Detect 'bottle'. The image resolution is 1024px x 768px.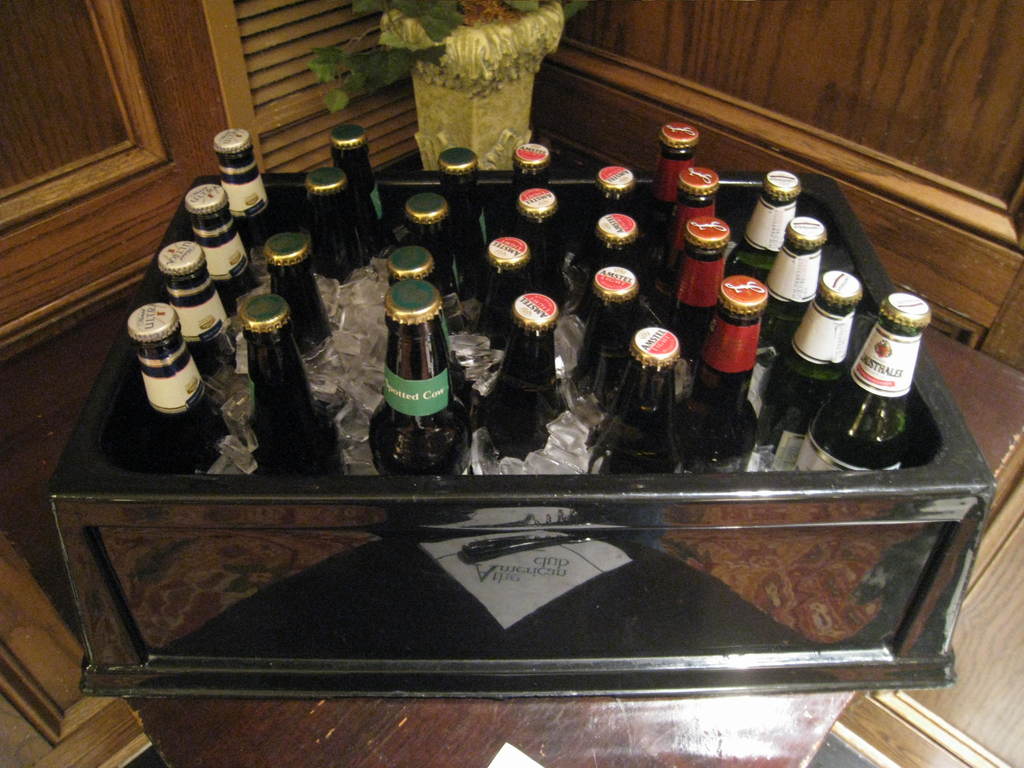
694/271/772/477.
